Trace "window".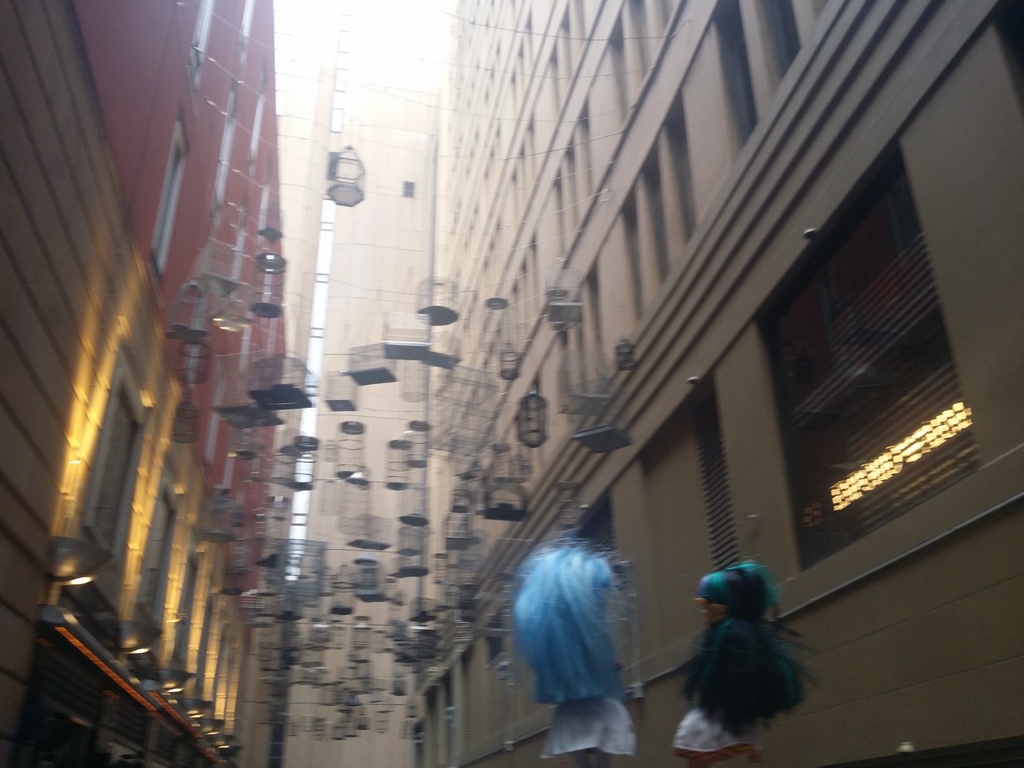
Traced to 561 141 579 234.
